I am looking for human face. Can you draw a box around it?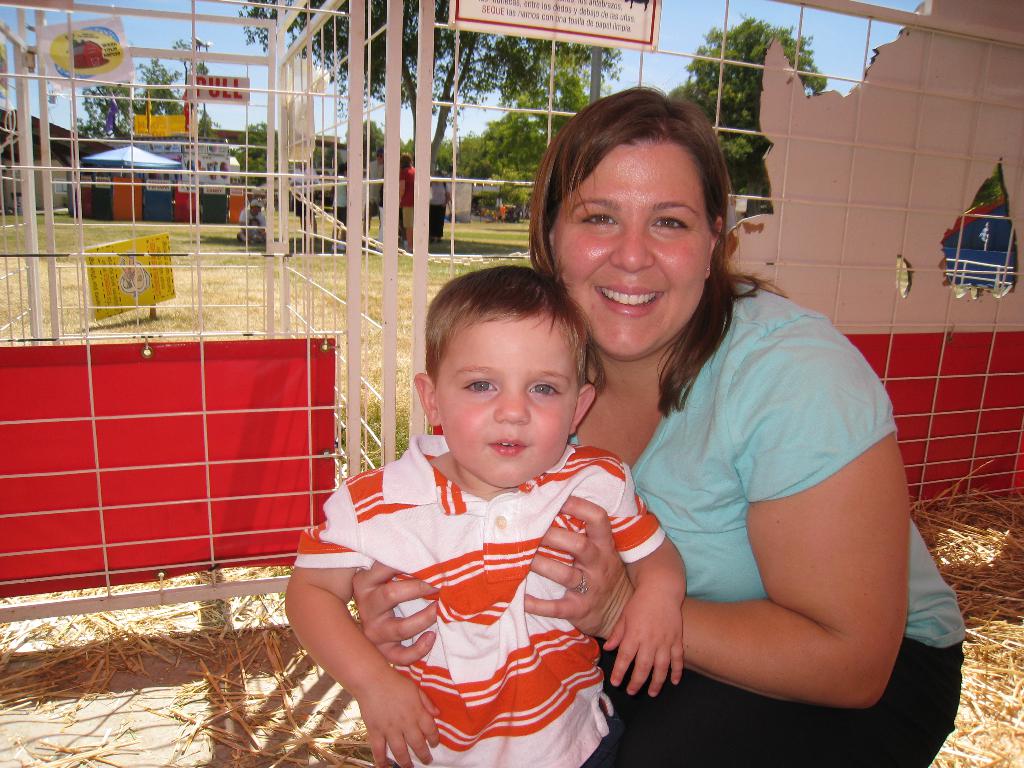
Sure, the bounding box is 547,139,711,357.
